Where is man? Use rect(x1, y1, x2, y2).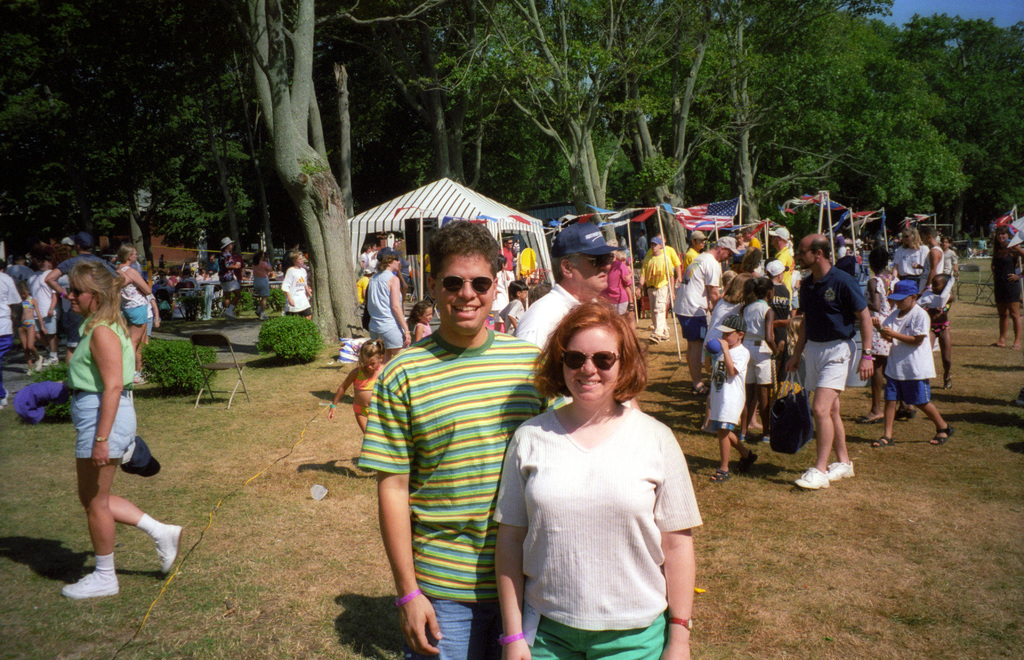
rect(892, 226, 922, 286).
